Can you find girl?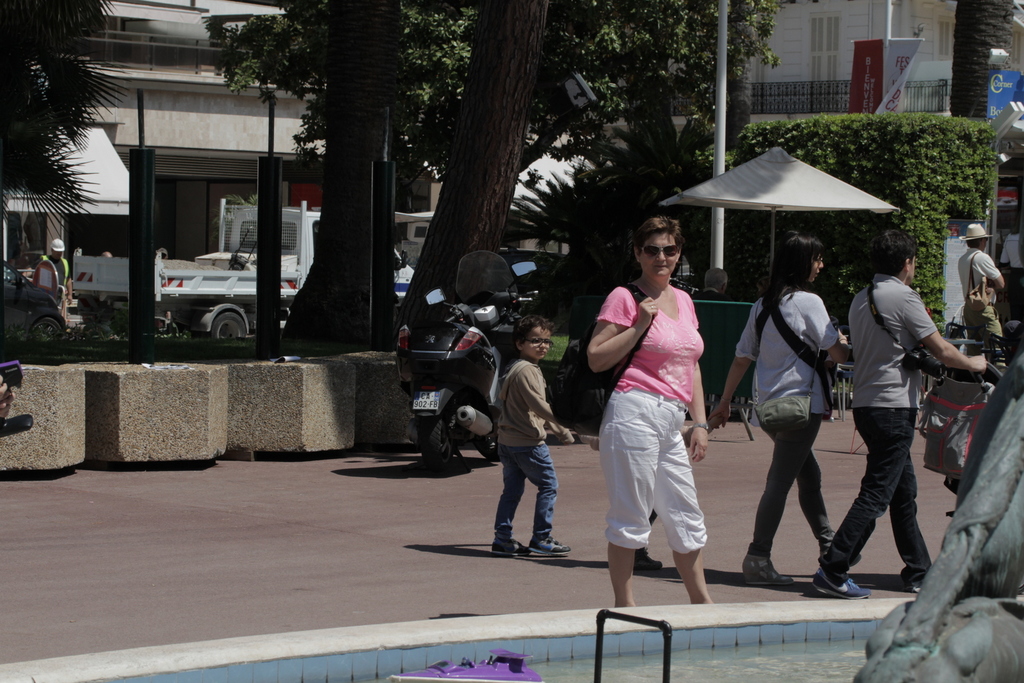
Yes, bounding box: [709,238,850,583].
